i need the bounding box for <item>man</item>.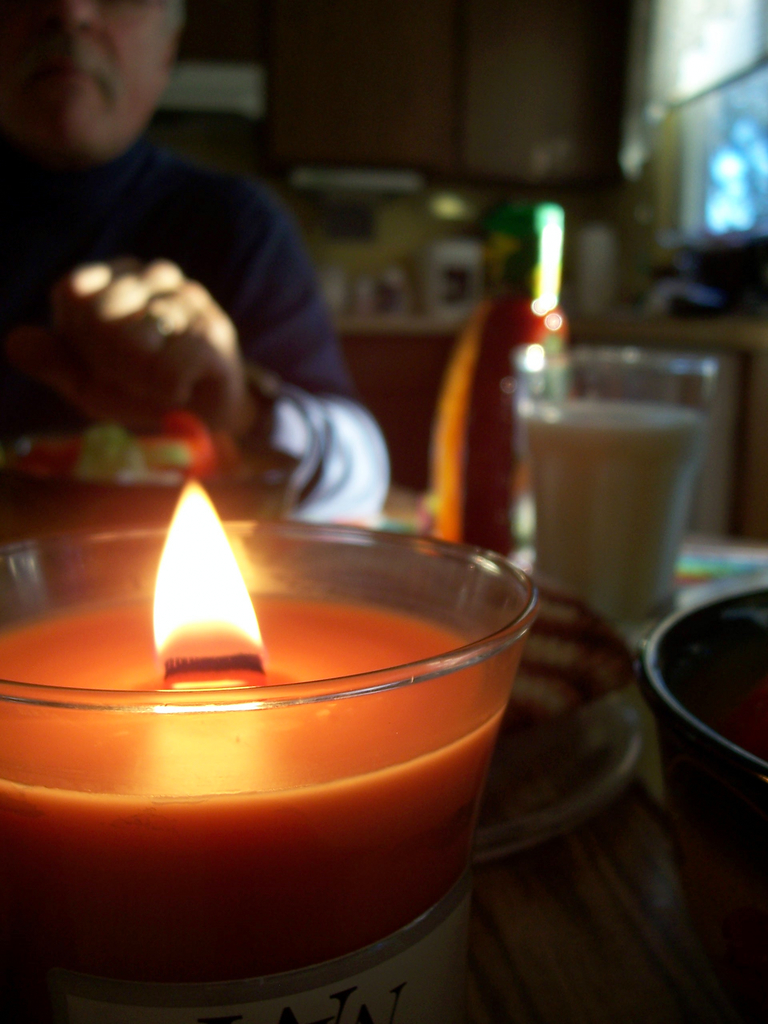
Here it is: select_region(1, 13, 365, 538).
